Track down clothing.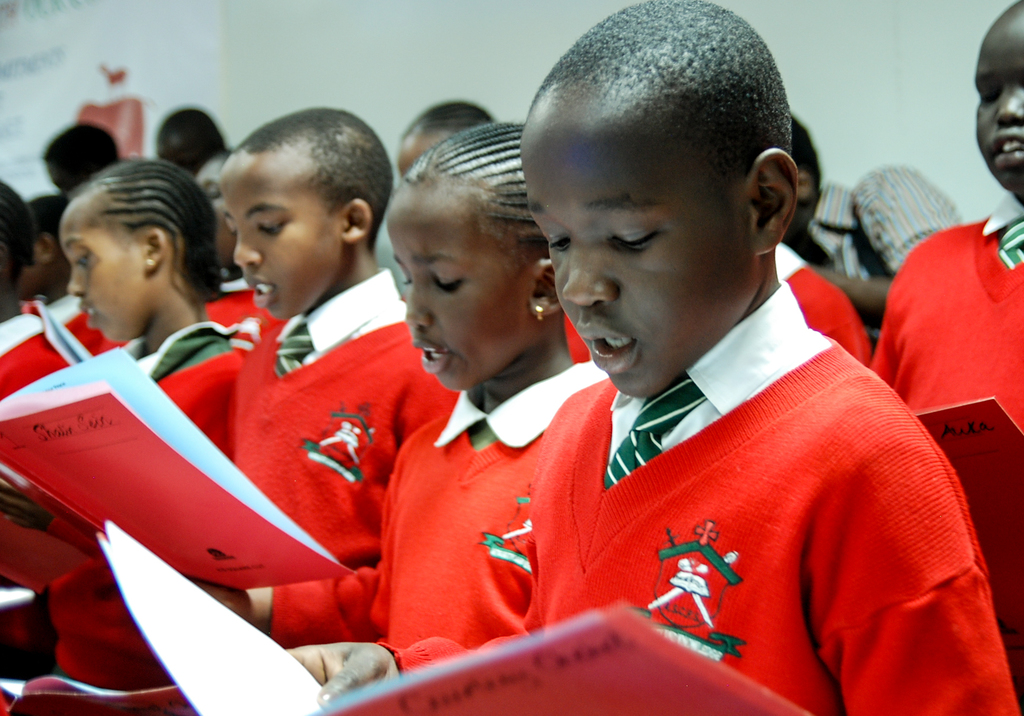
Tracked to <region>563, 310, 591, 364</region>.
